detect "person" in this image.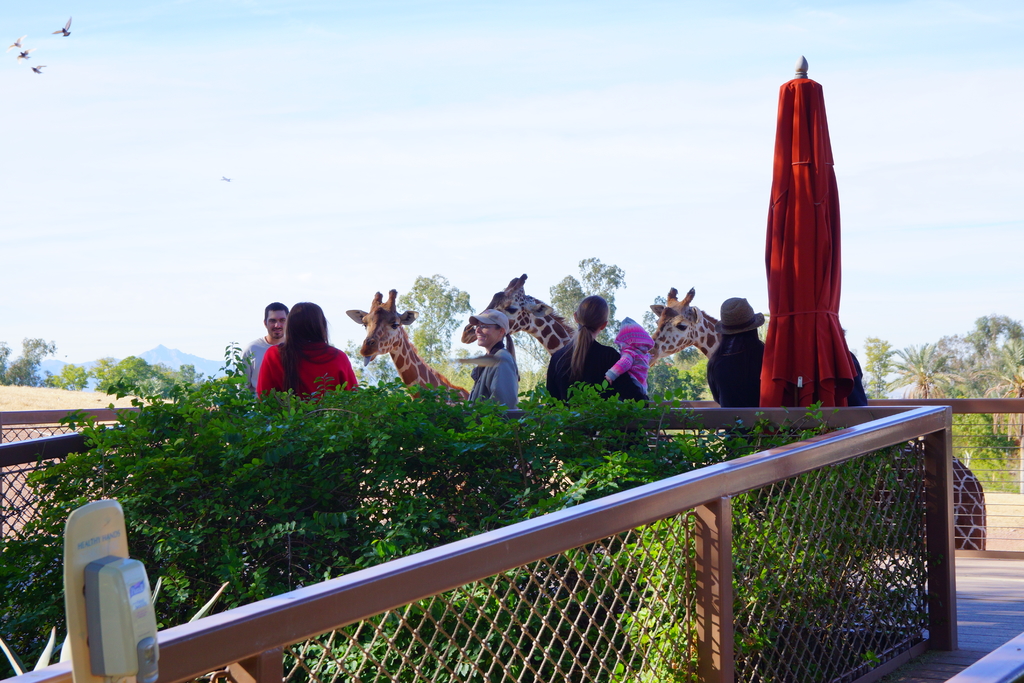
Detection: box(464, 309, 525, 416).
